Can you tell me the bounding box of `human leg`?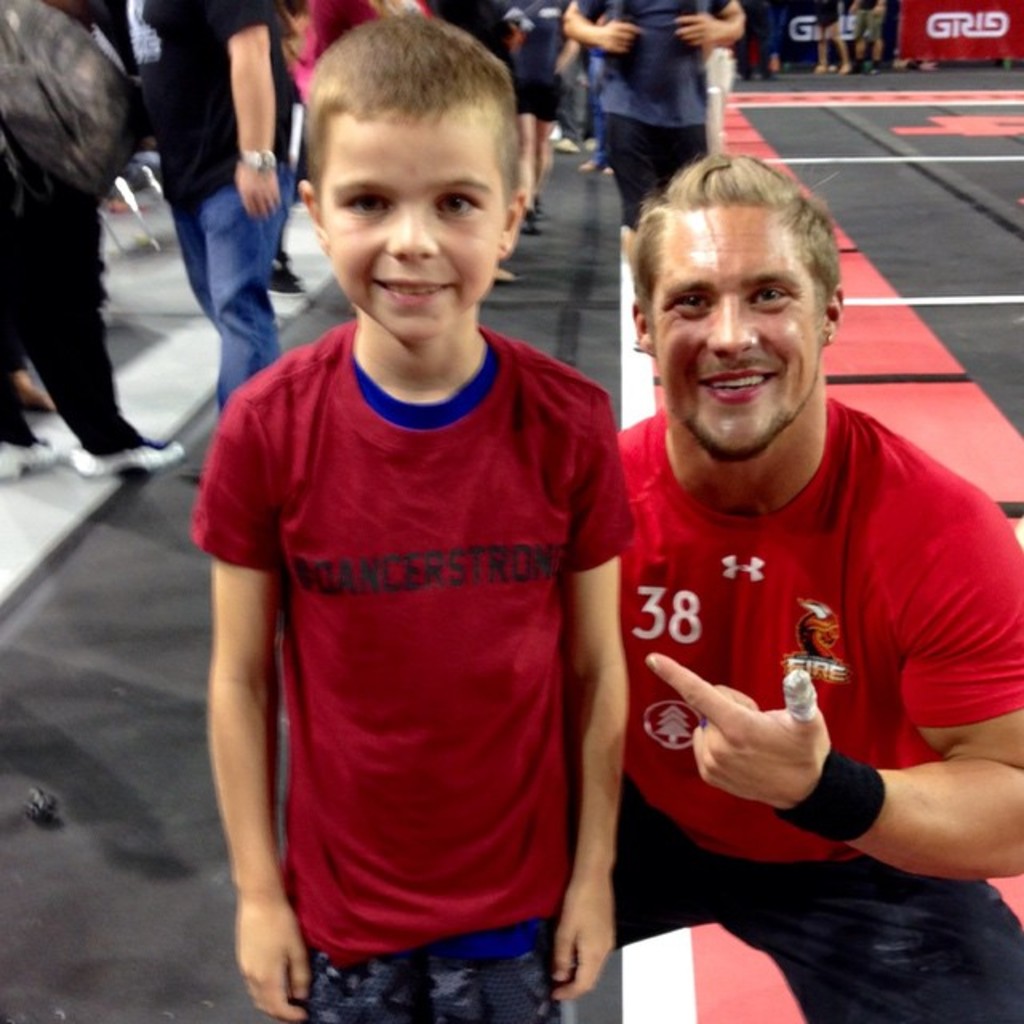
0,144,182,467.
